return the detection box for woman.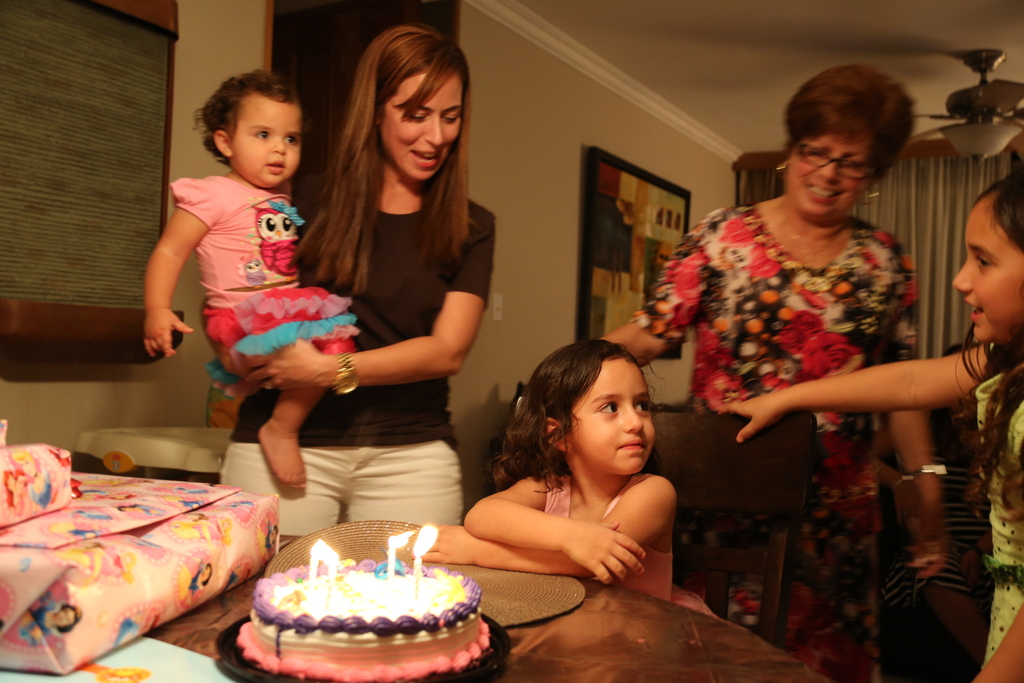
644 81 973 617.
